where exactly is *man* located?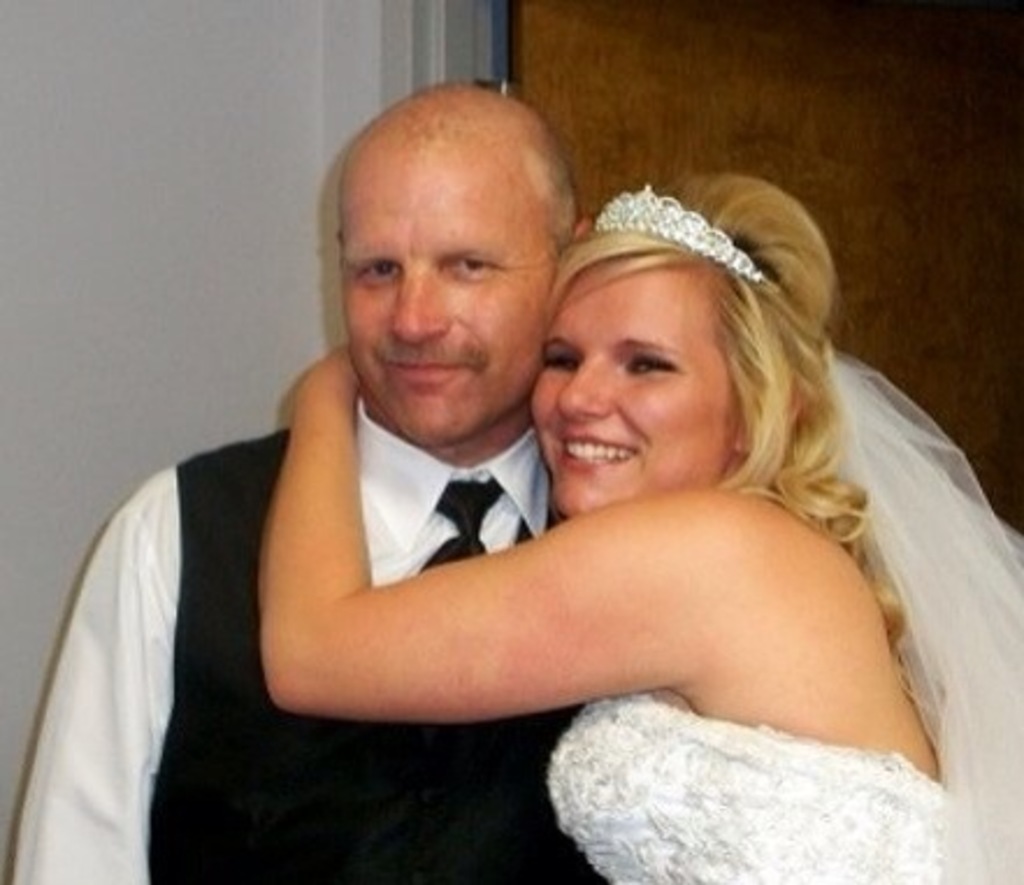
Its bounding box is Rect(5, 77, 592, 883).
